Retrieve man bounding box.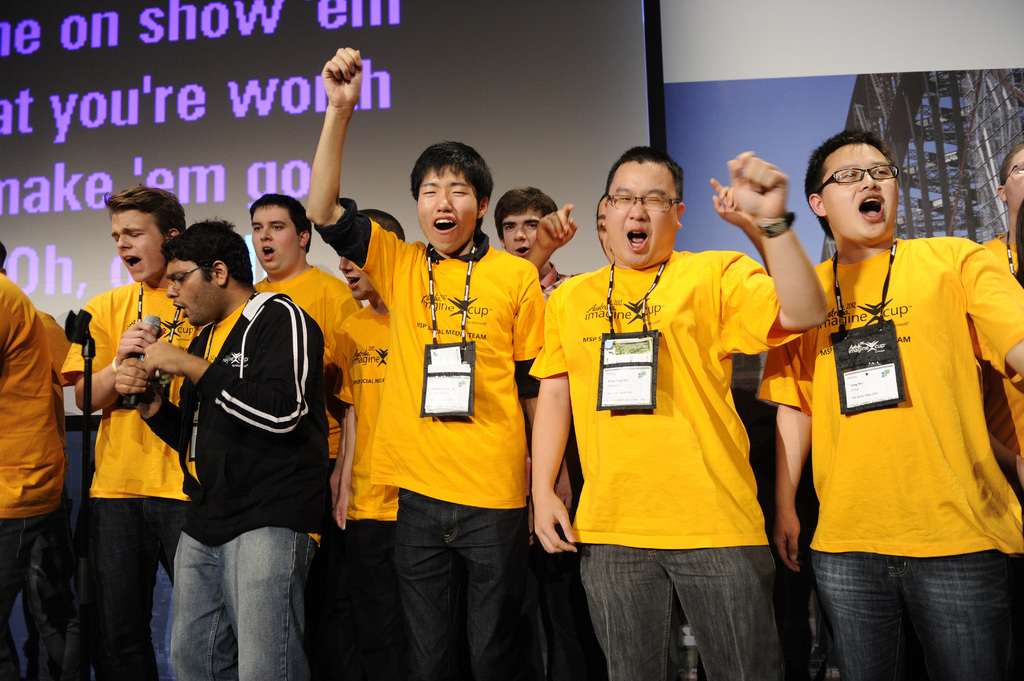
Bounding box: locate(960, 141, 1023, 508).
